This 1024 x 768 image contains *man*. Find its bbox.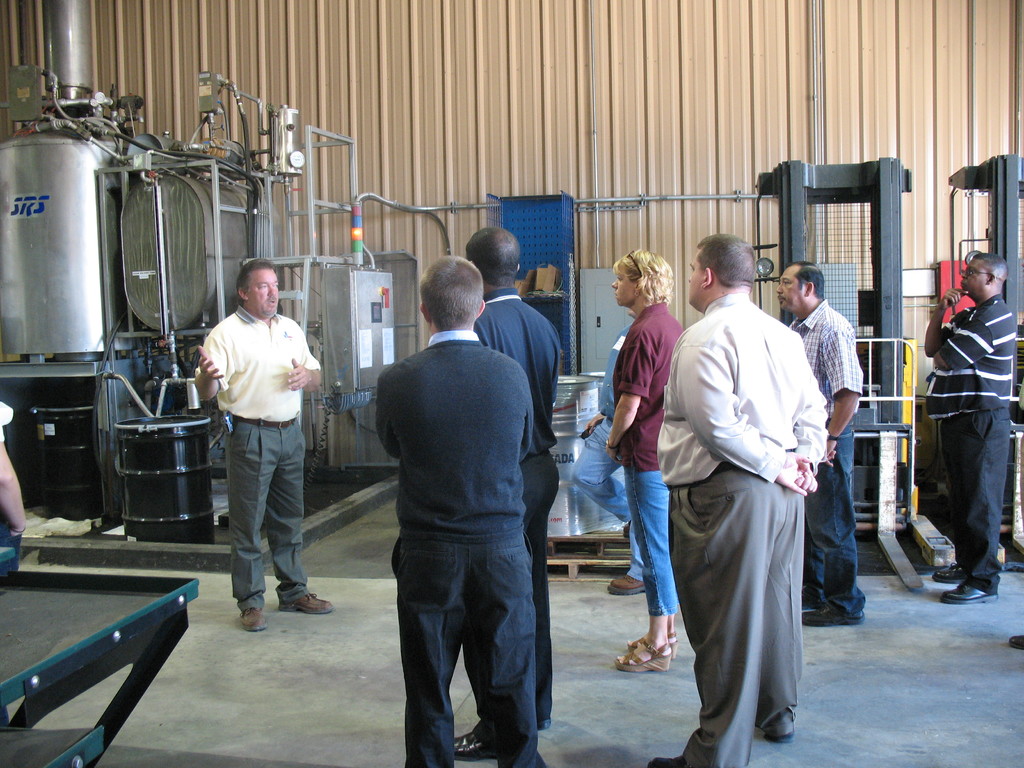
l=919, t=254, r=1011, b=600.
